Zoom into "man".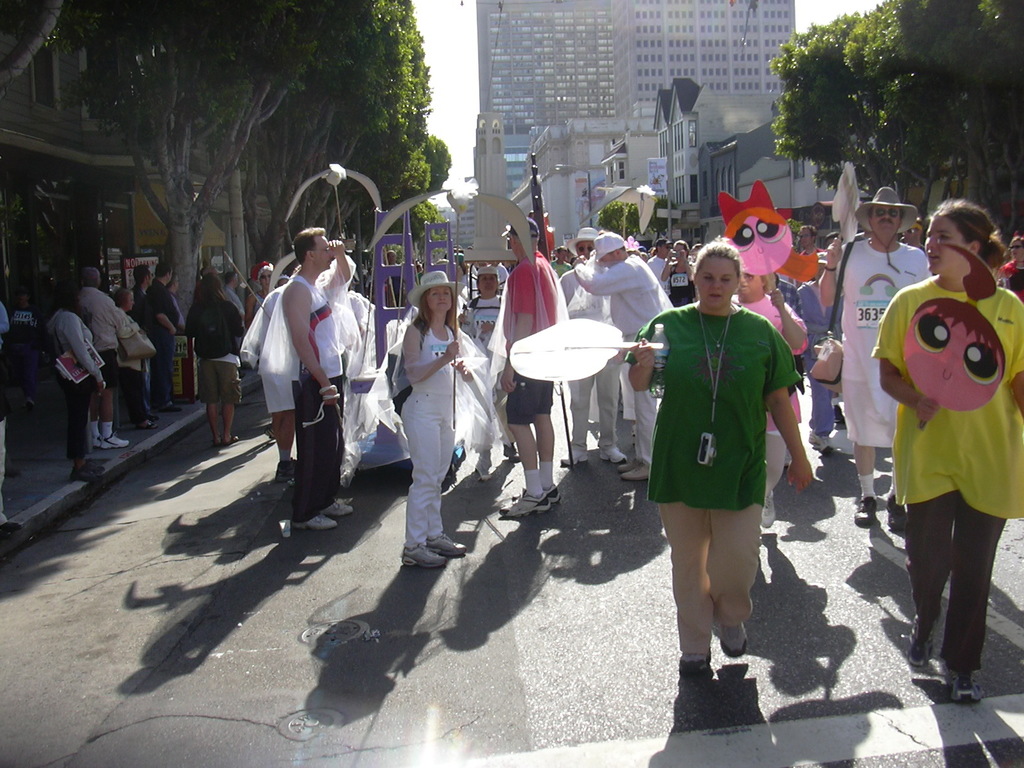
Zoom target: {"x1": 645, "y1": 238, "x2": 671, "y2": 299}.
